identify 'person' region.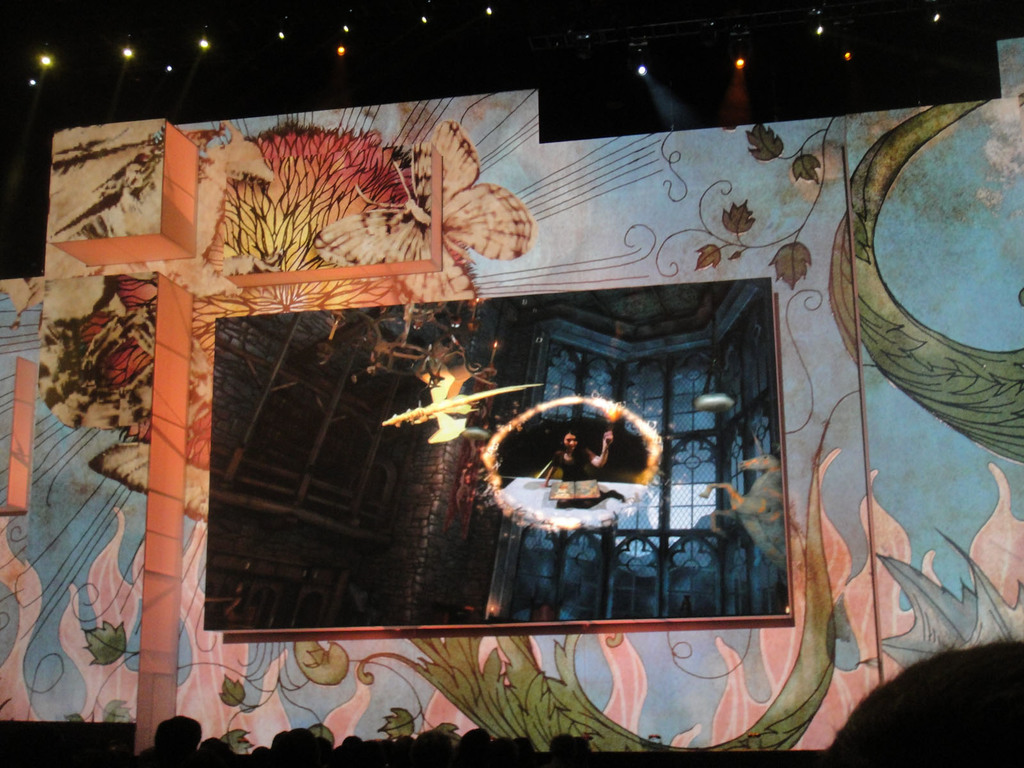
Region: region(538, 418, 615, 484).
